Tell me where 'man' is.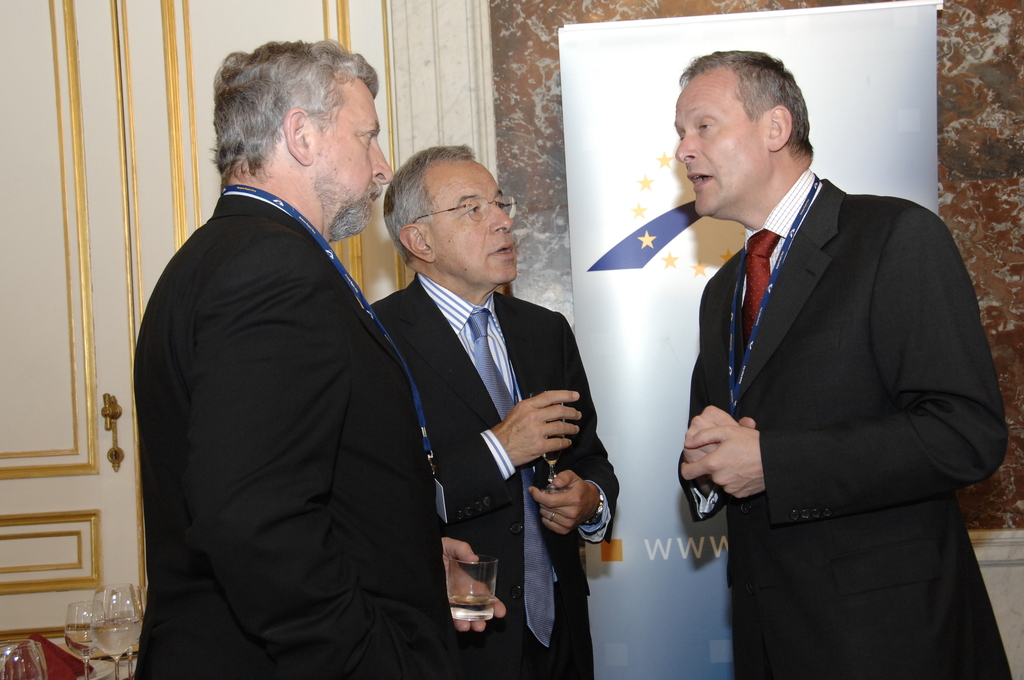
'man' is at <box>369,143,621,679</box>.
